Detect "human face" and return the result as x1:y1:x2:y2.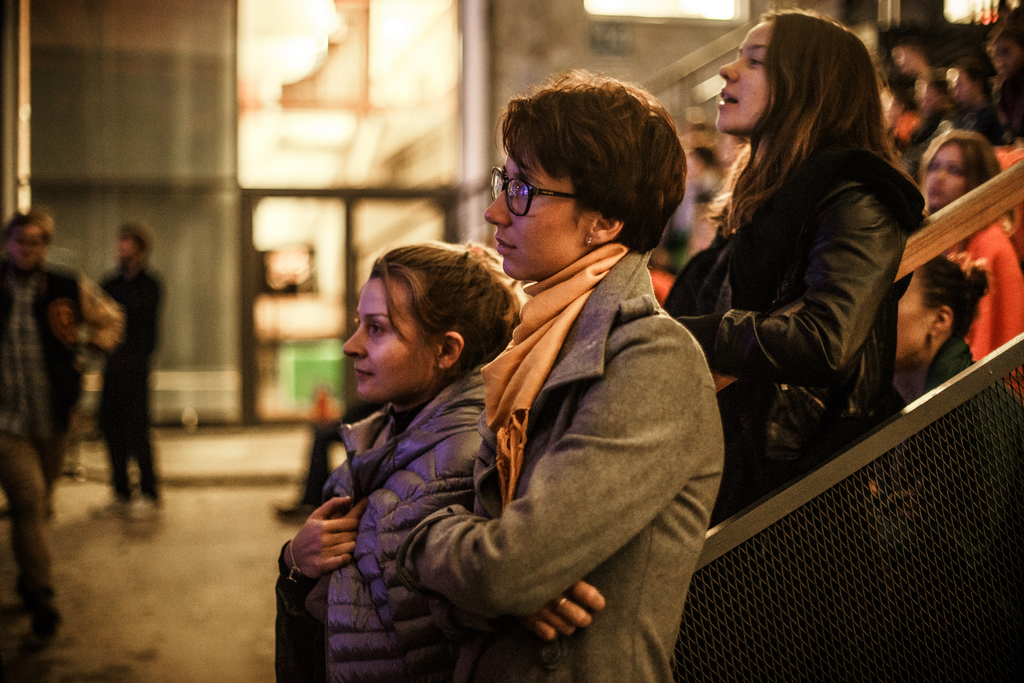
950:69:974:104.
